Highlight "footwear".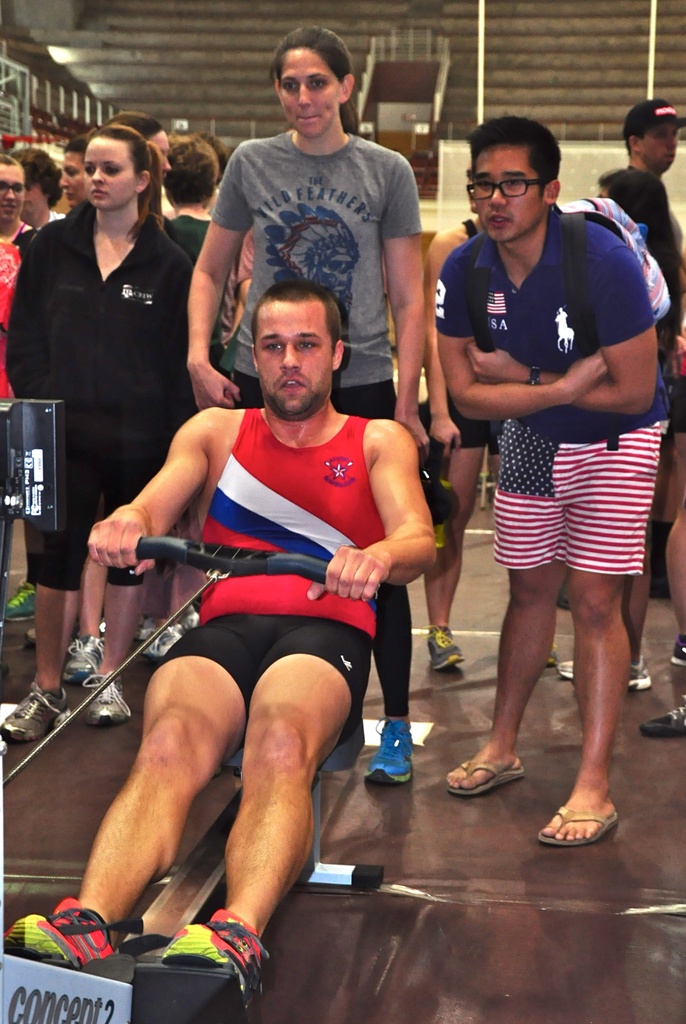
Highlighted region: locate(133, 615, 159, 640).
